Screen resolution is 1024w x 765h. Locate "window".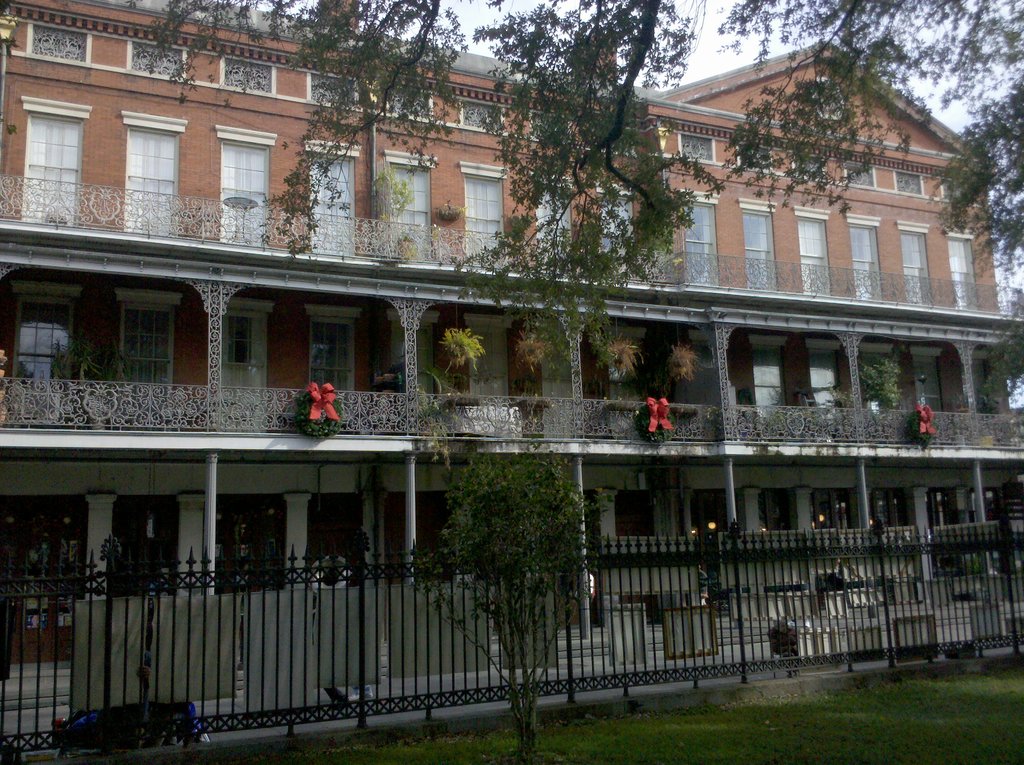
bbox=[598, 196, 632, 275].
